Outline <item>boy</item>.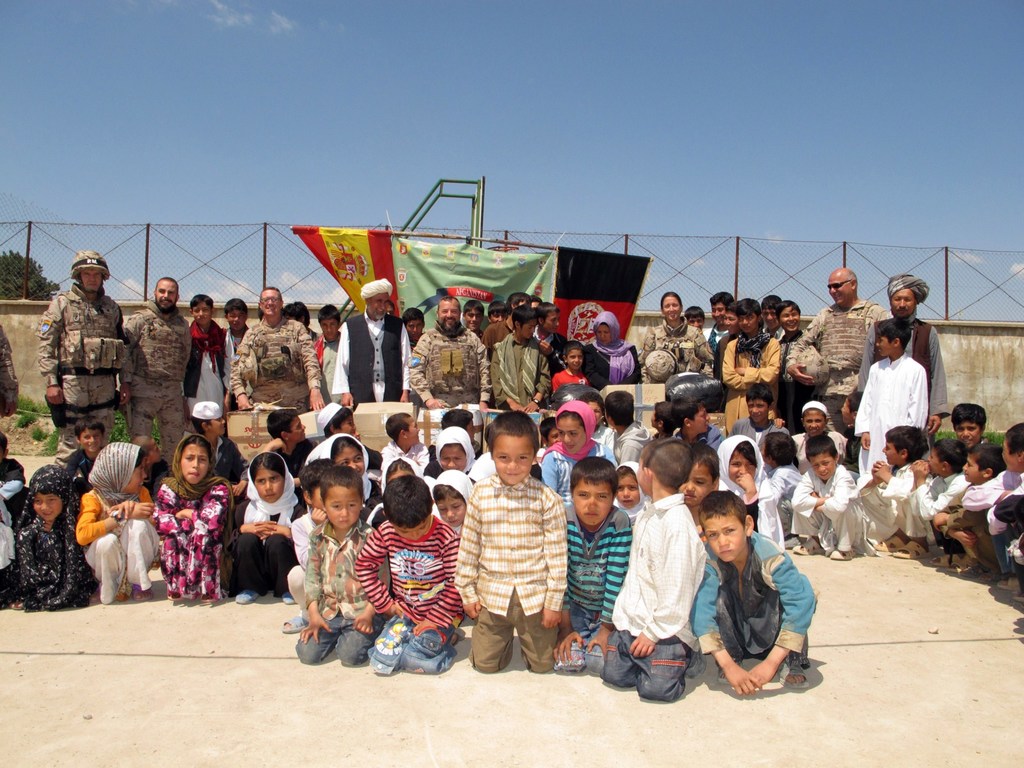
Outline: select_region(726, 389, 790, 449).
